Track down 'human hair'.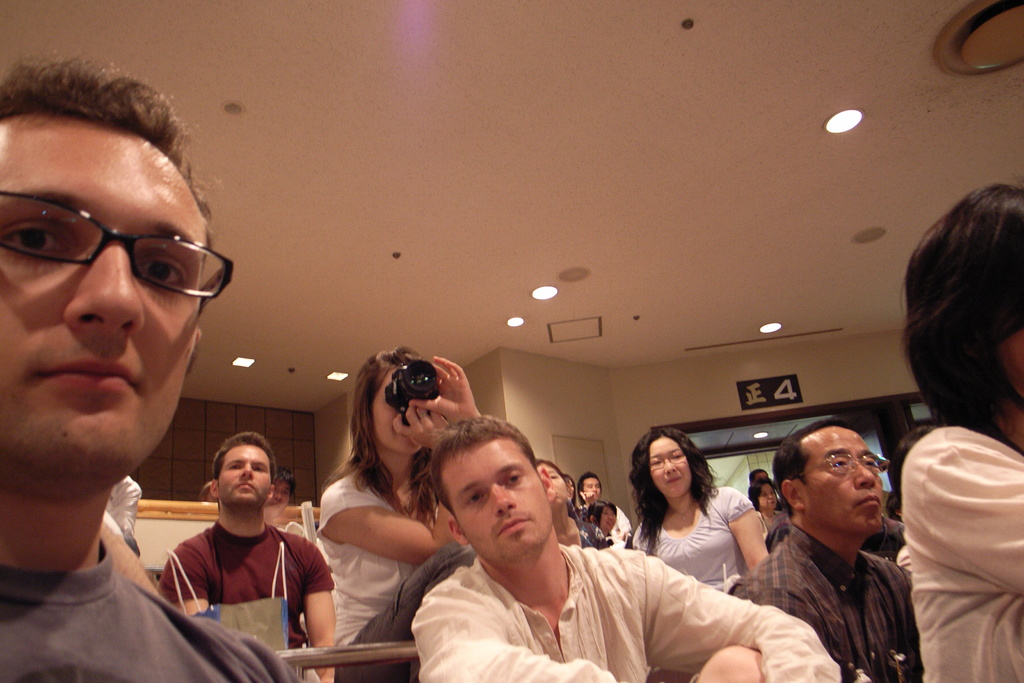
Tracked to bbox=(753, 467, 761, 486).
